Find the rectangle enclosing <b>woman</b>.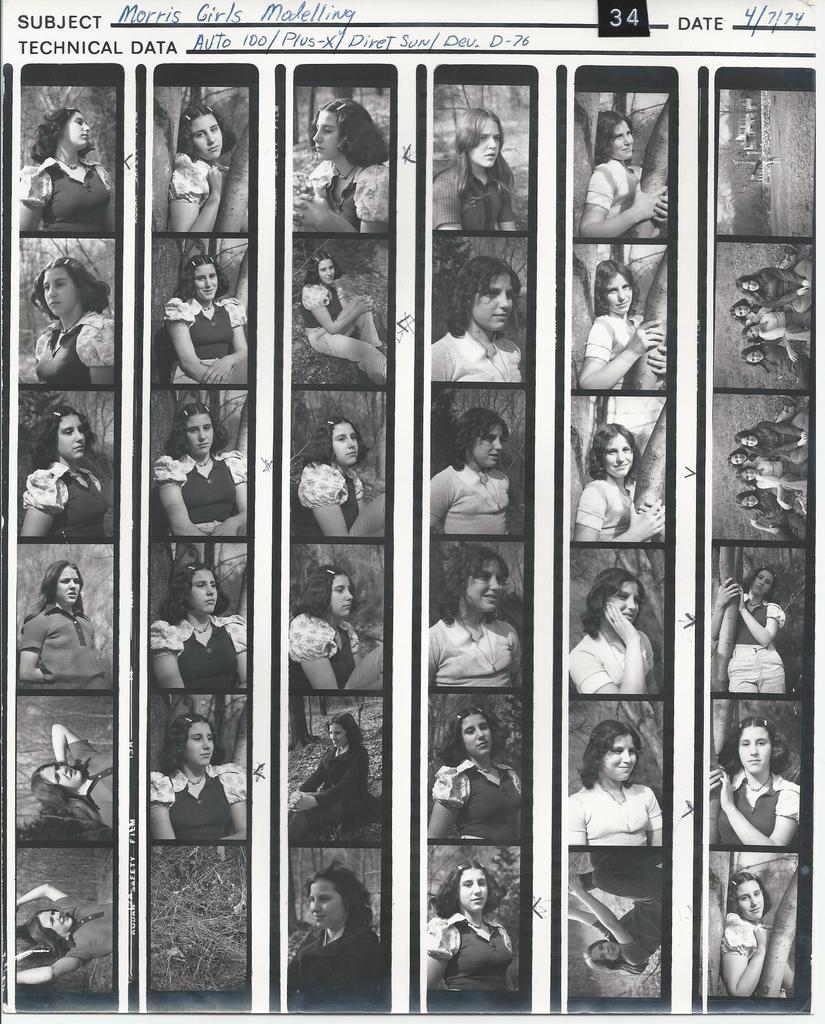
bbox(284, 566, 382, 691).
